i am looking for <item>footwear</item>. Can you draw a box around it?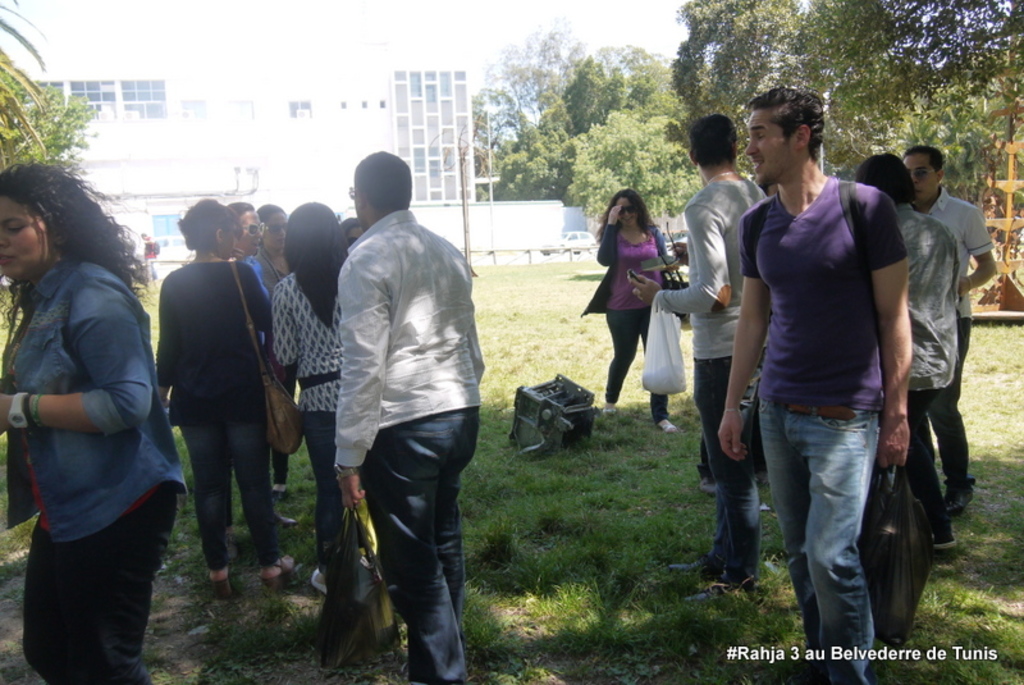
Sure, the bounding box is {"x1": 212, "y1": 577, "x2": 232, "y2": 600}.
